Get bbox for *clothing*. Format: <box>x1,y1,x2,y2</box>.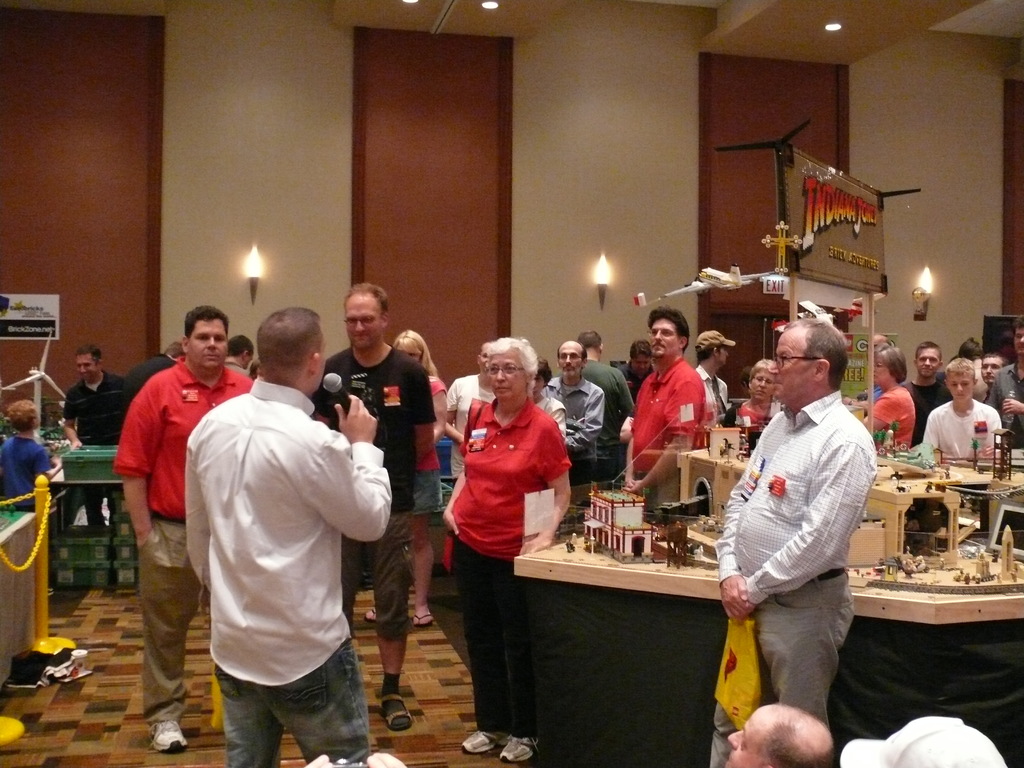
<box>3,435,54,504</box>.
